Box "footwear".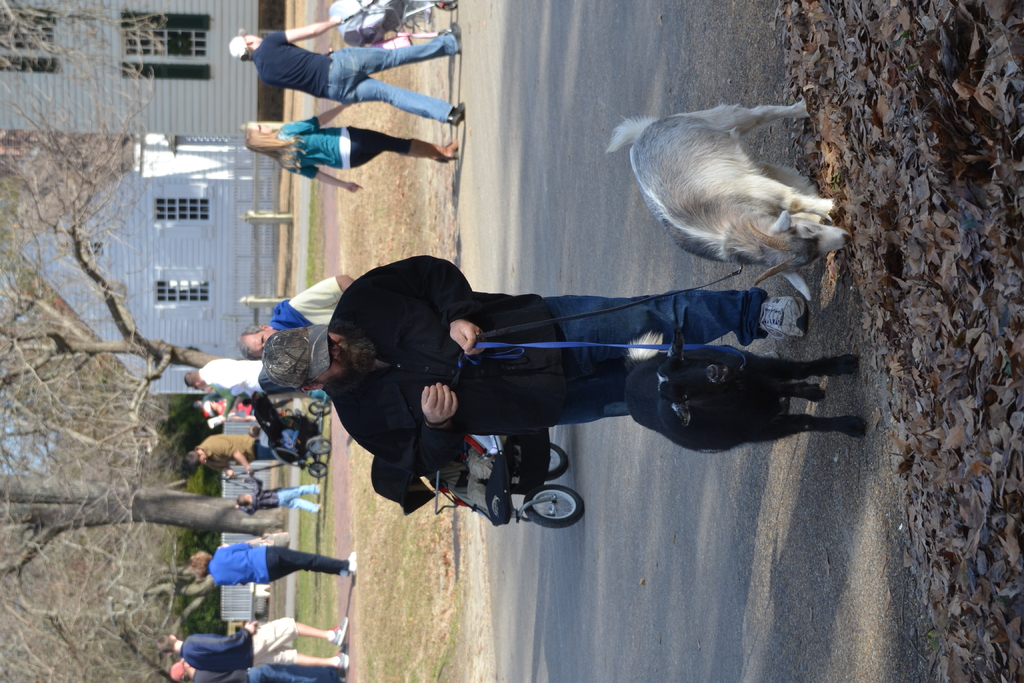
crop(345, 552, 360, 575).
